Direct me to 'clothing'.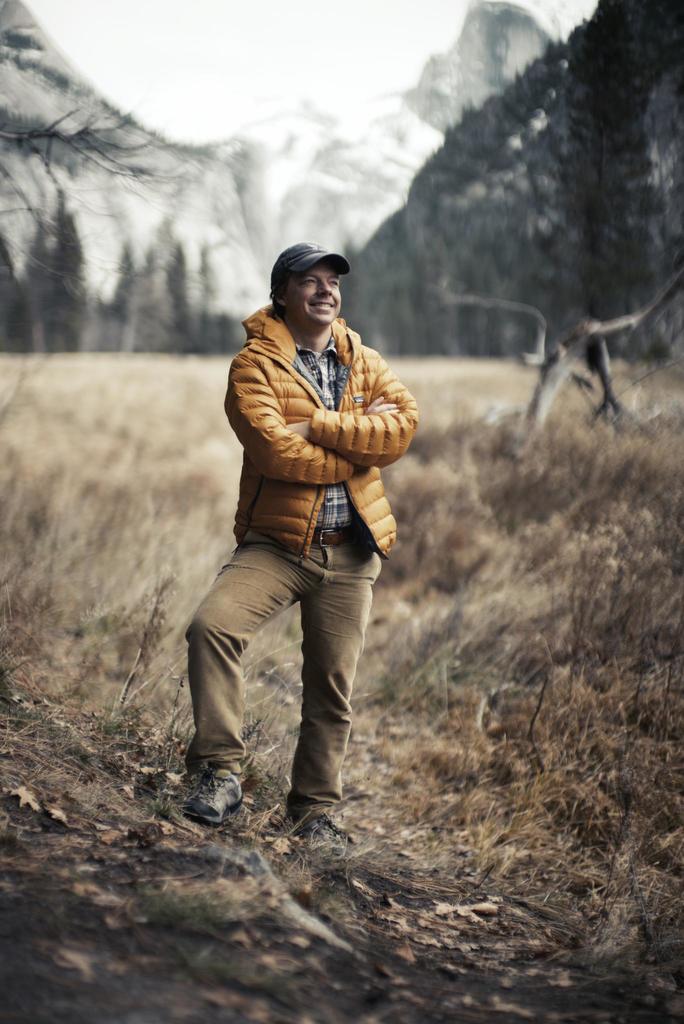
Direction: 195/224/415/772.
